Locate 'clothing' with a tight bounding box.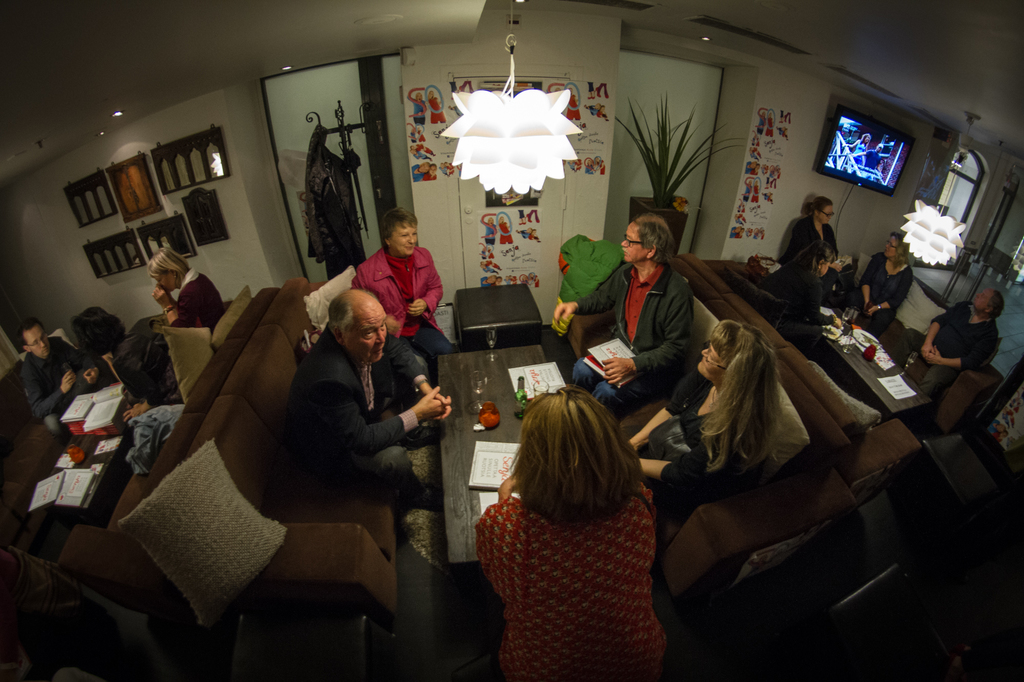
detection(760, 257, 832, 351).
